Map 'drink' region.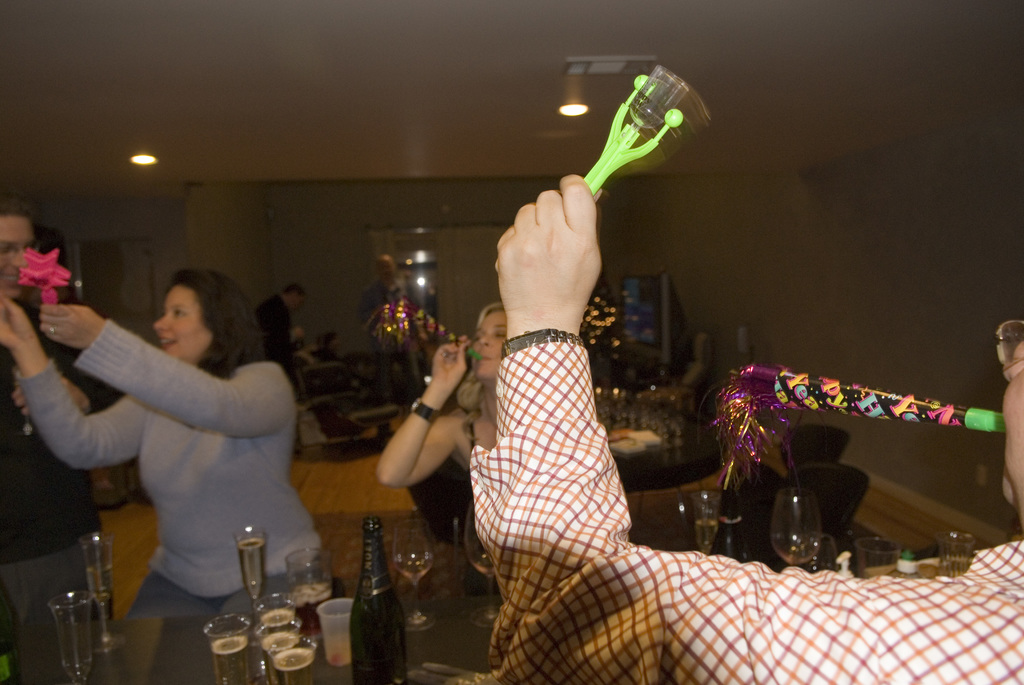
Mapped to Rect(239, 537, 268, 601).
